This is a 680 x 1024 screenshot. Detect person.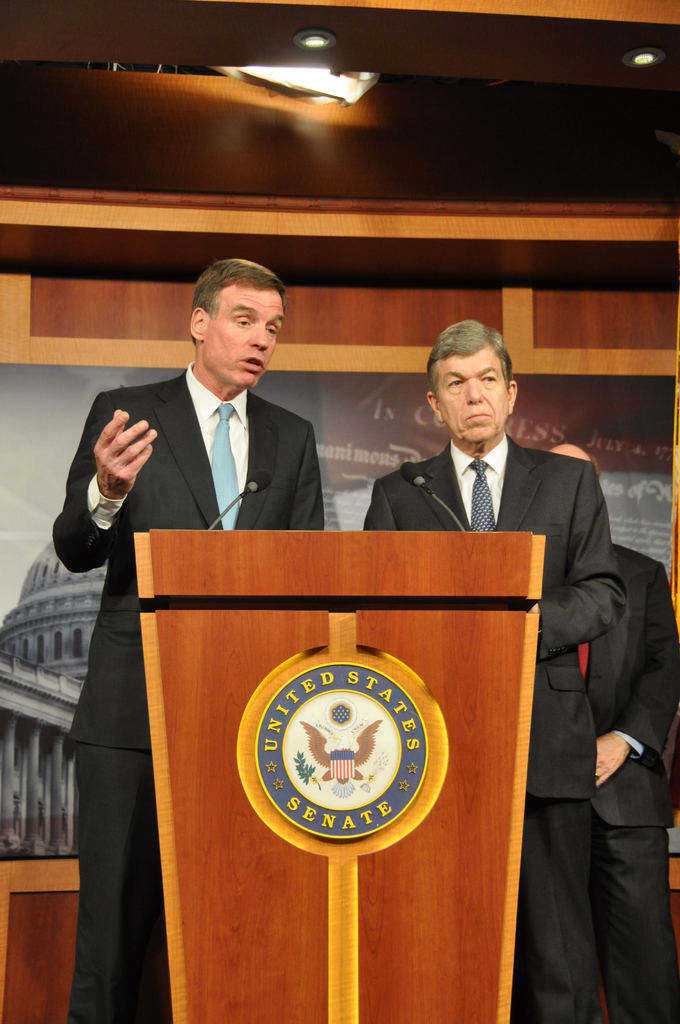
x1=365 y1=317 x2=626 y2=1023.
